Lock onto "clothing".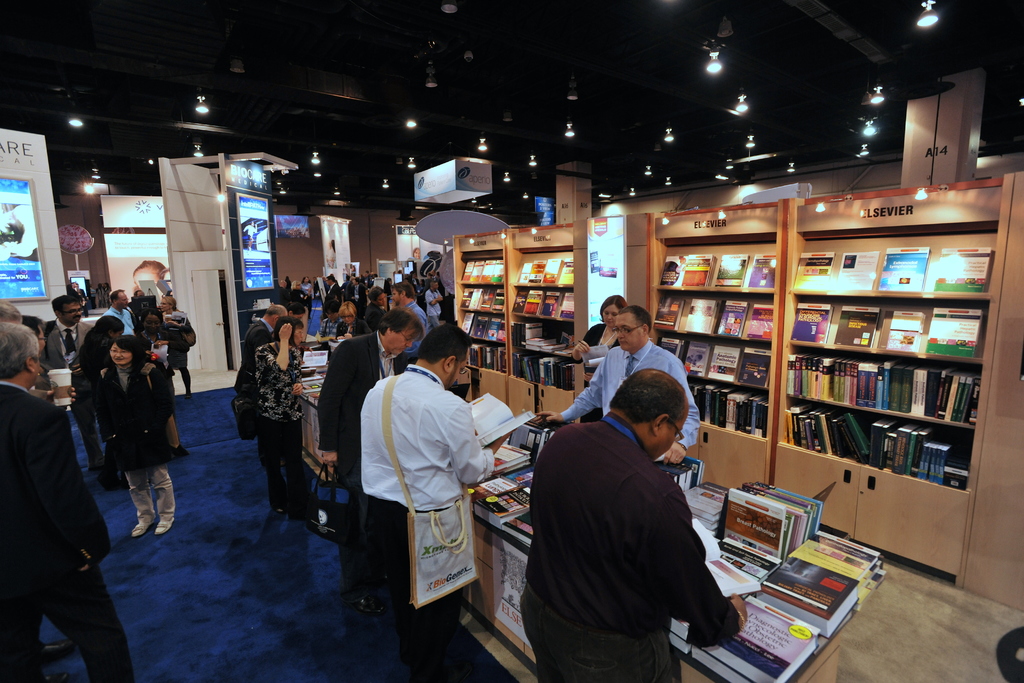
Locked: select_region(404, 297, 425, 356).
